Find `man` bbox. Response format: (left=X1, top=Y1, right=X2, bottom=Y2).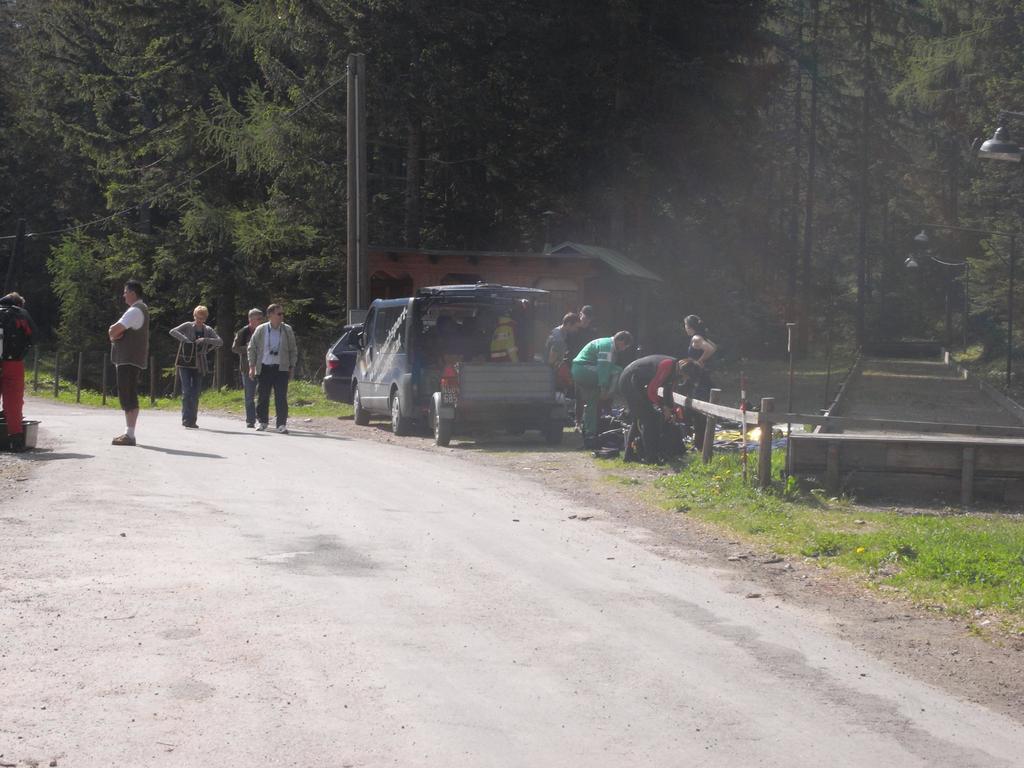
(left=232, top=305, right=266, bottom=424).
